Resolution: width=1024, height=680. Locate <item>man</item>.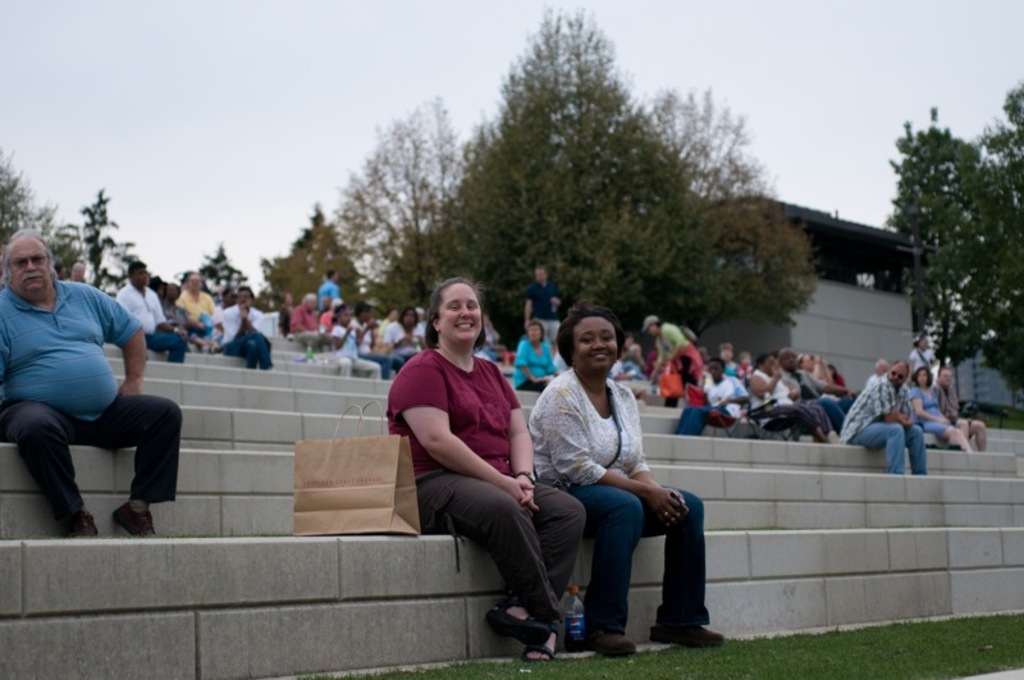
(525, 268, 568, 356).
